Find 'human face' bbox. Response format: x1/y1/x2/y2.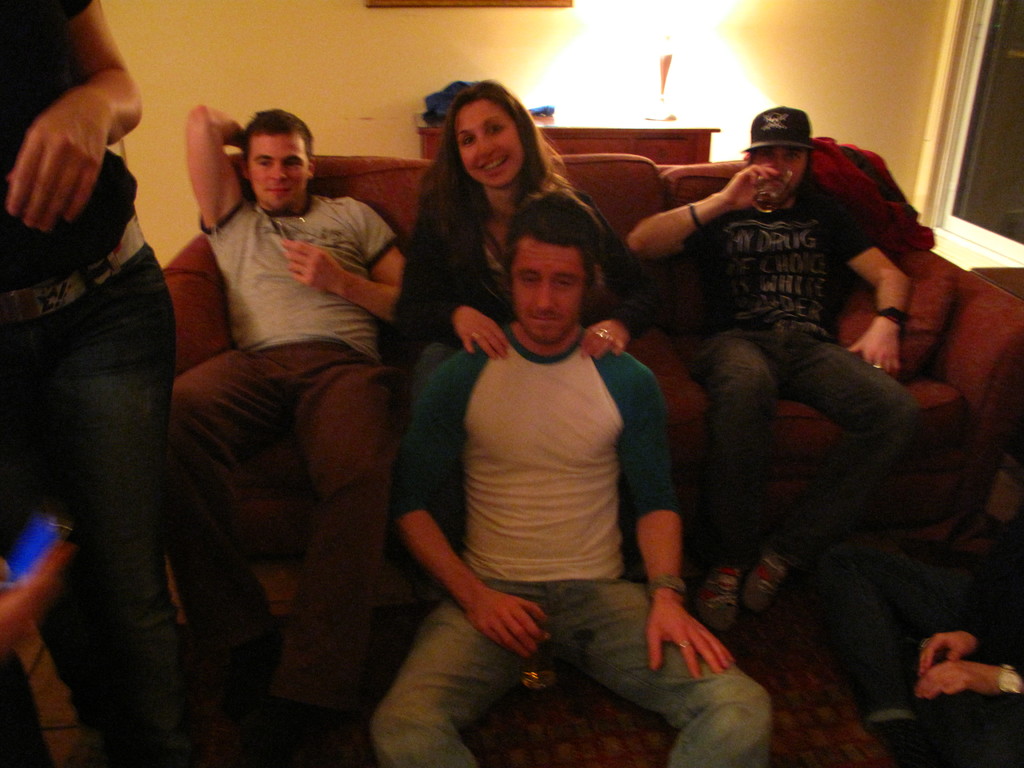
756/143/806/196.
